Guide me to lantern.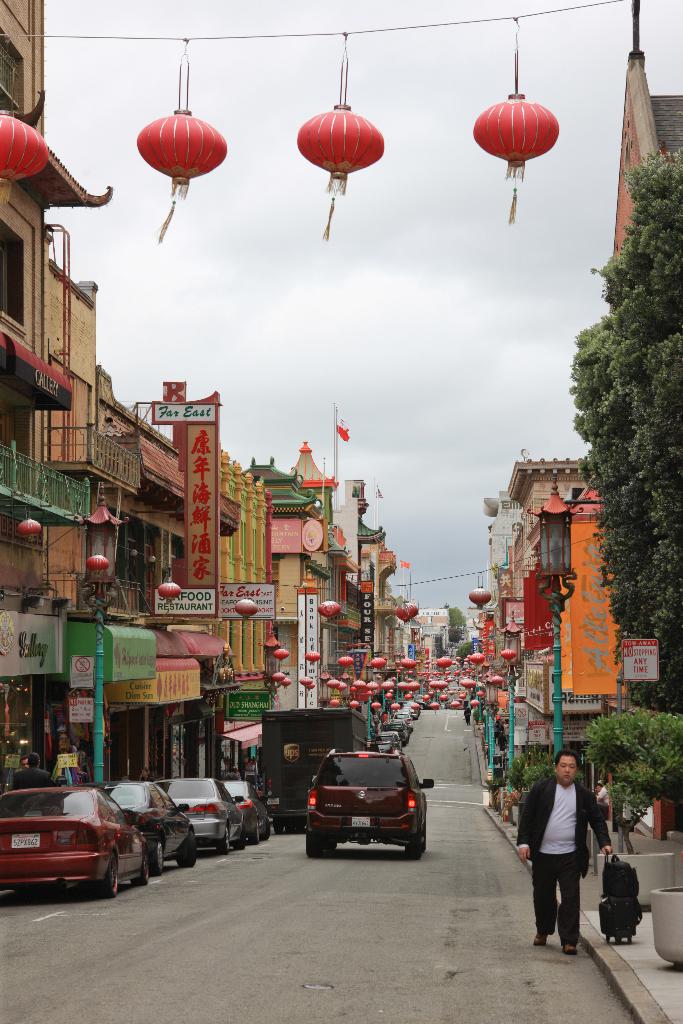
Guidance: [370,659,386,668].
